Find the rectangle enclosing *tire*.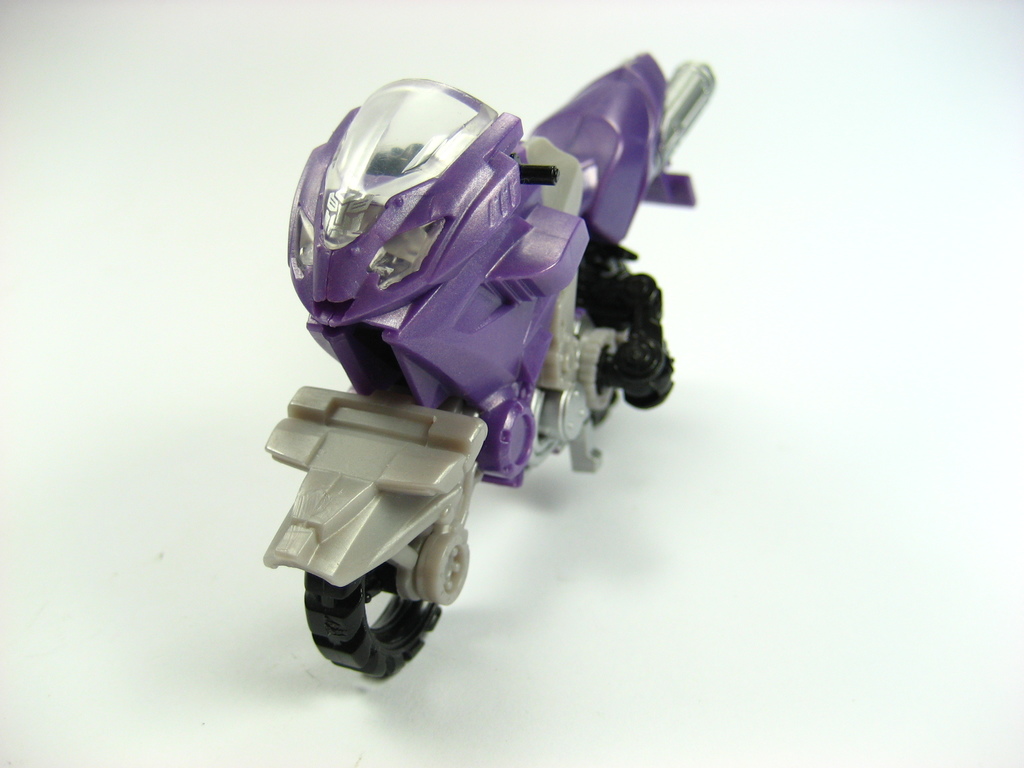
select_region(573, 254, 632, 426).
